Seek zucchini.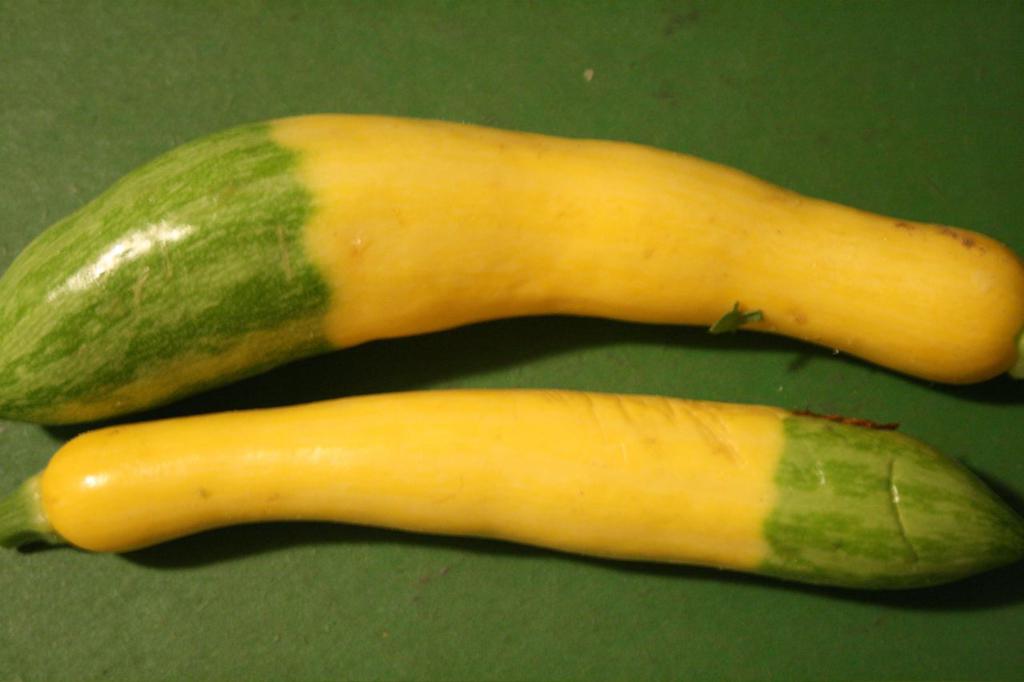
{"left": 3, "top": 418, "right": 1019, "bottom": 560}.
